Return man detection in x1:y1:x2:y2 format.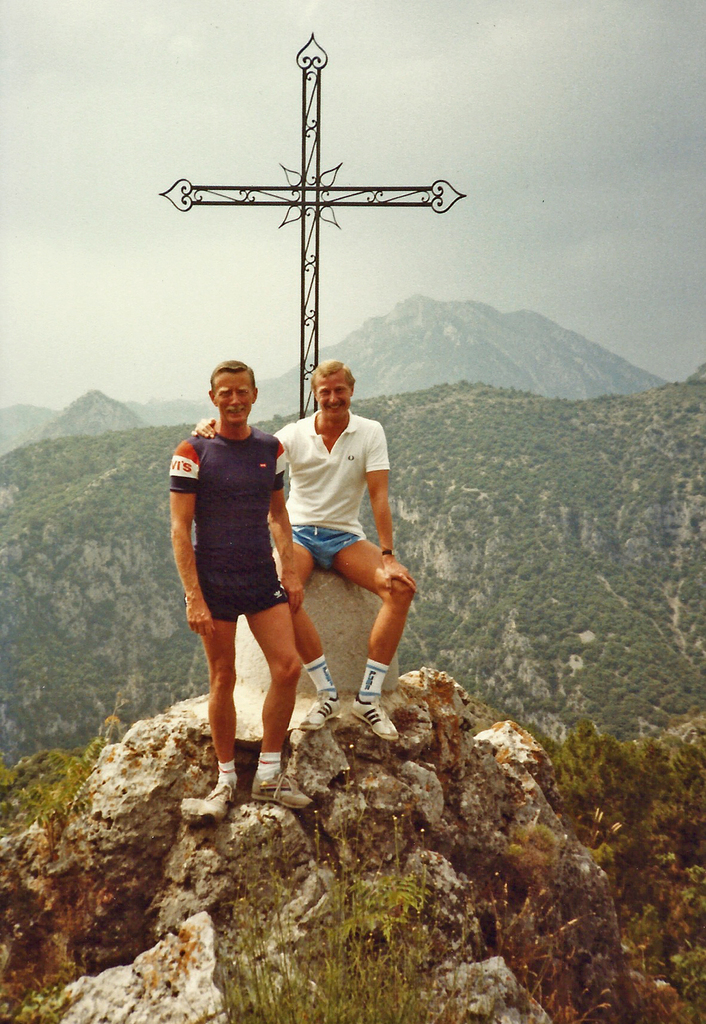
163:357:316:817.
